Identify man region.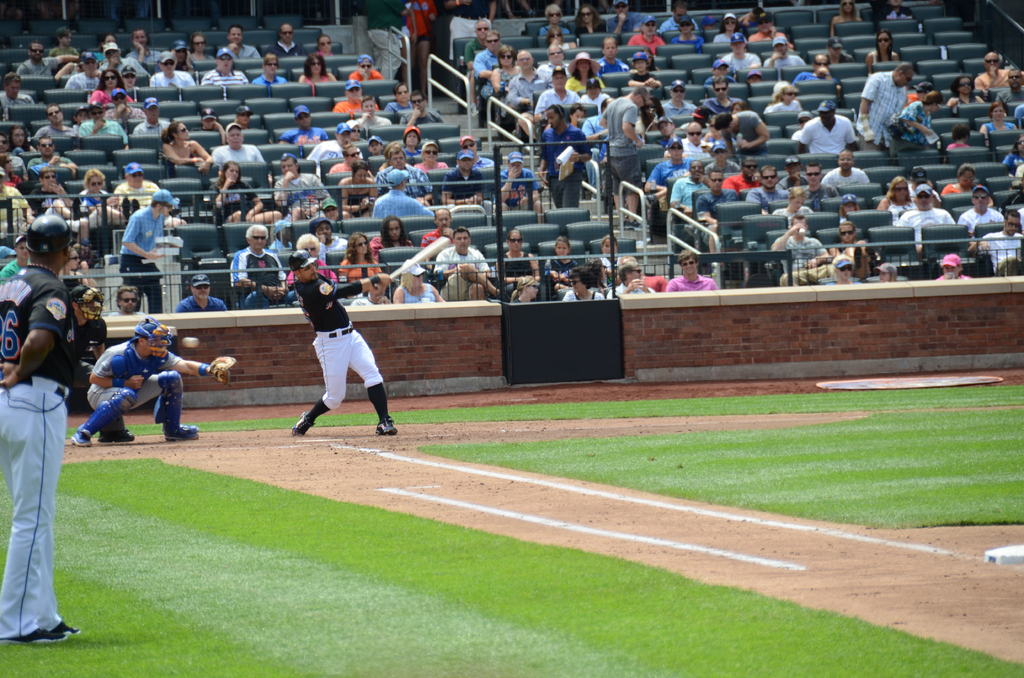
Region: crop(724, 156, 765, 188).
